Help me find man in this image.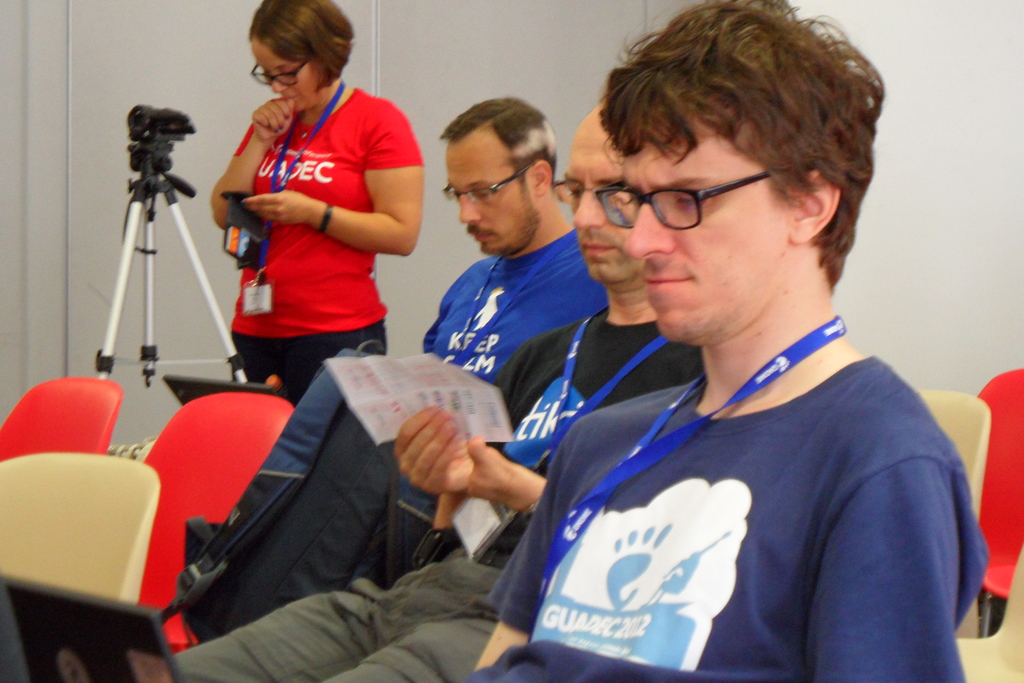
Found it: region(422, 97, 611, 383).
